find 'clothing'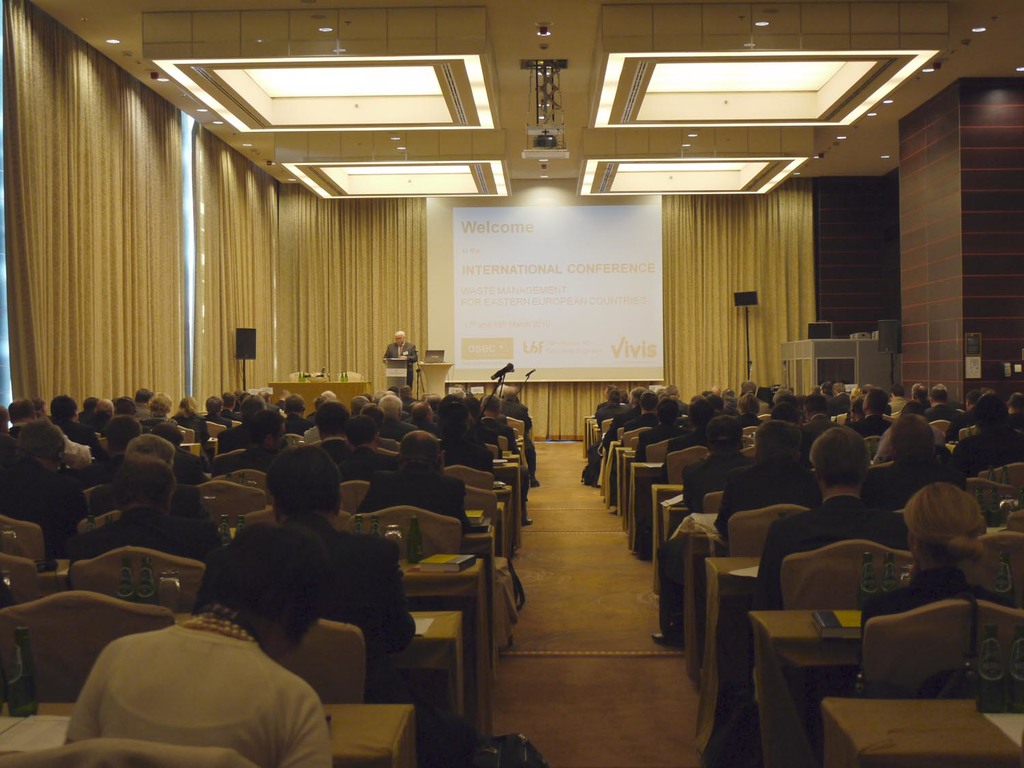
bbox=[739, 499, 911, 621]
